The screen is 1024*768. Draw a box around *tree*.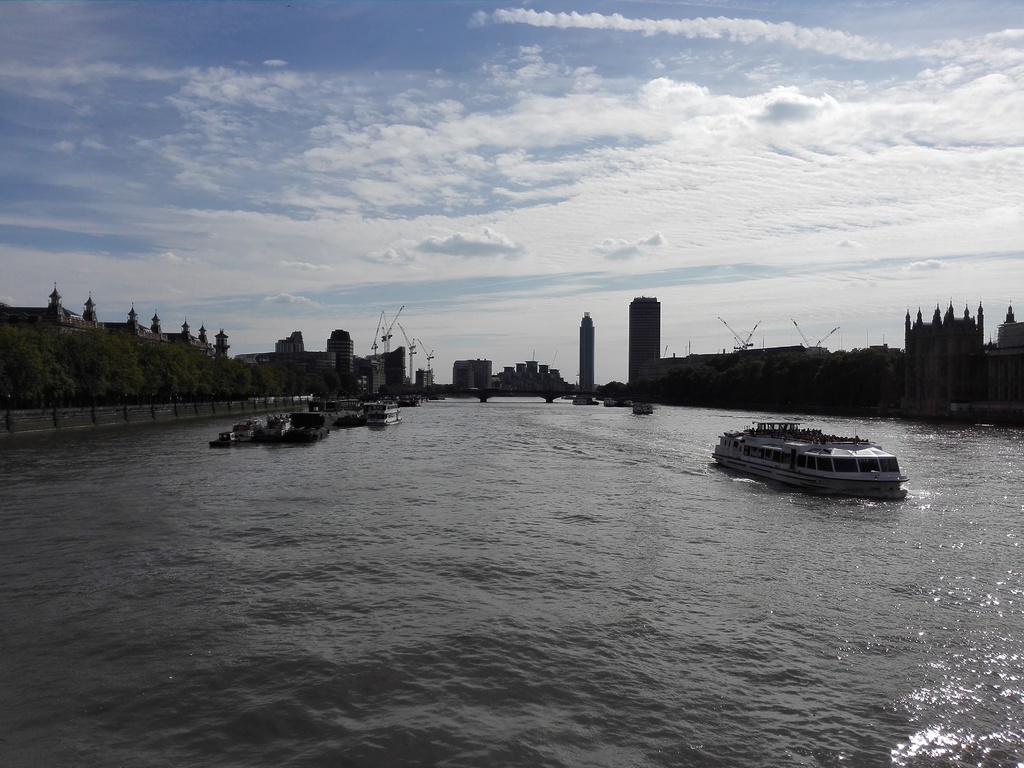
x1=300 y1=373 x2=328 y2=402.
